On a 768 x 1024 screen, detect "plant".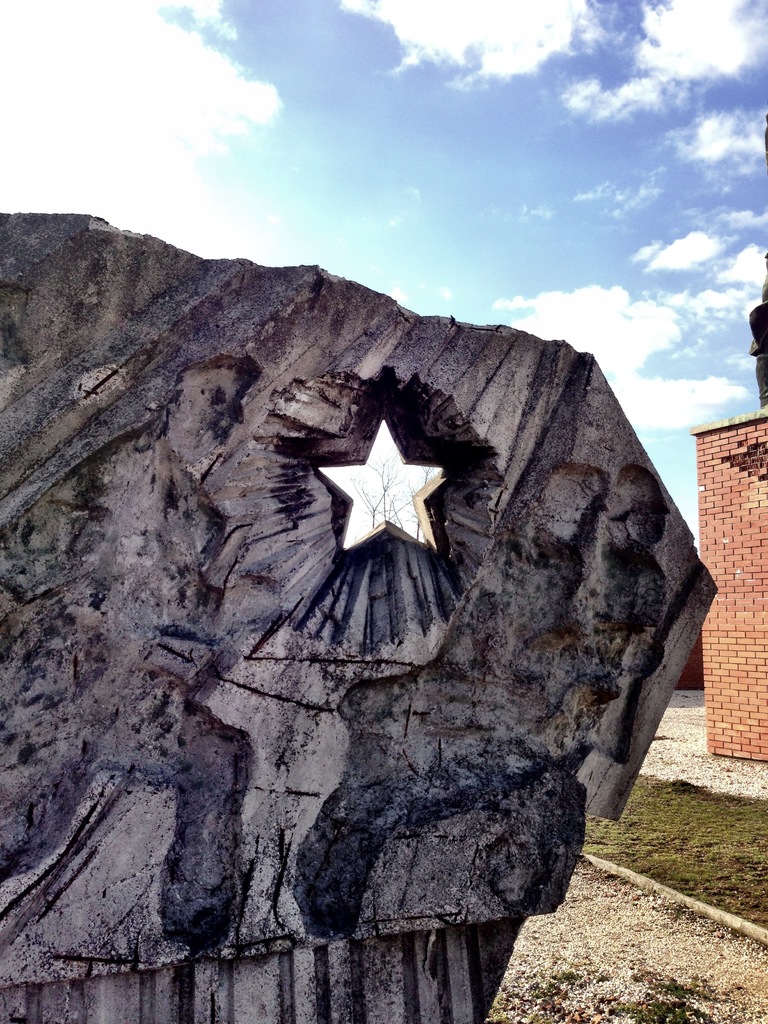
(x1=563, y1=765, x2=767, y2=948).
